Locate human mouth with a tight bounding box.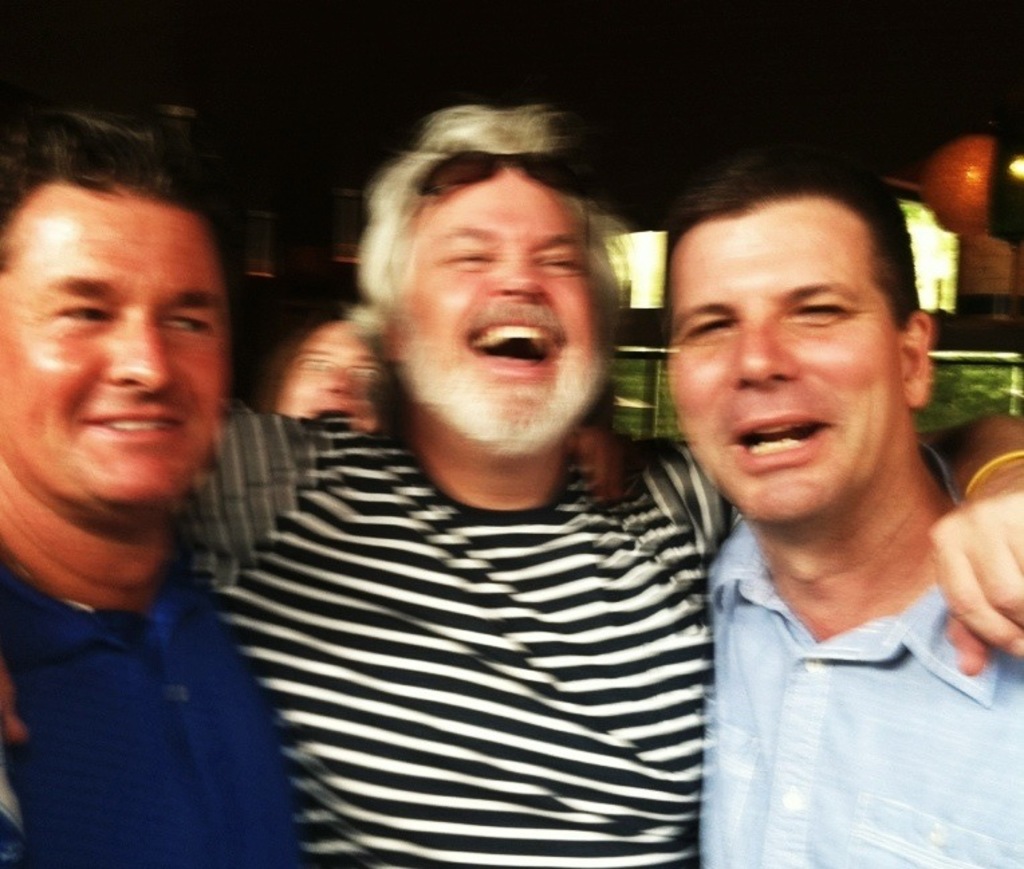
region(75, 408, 180, 448).
